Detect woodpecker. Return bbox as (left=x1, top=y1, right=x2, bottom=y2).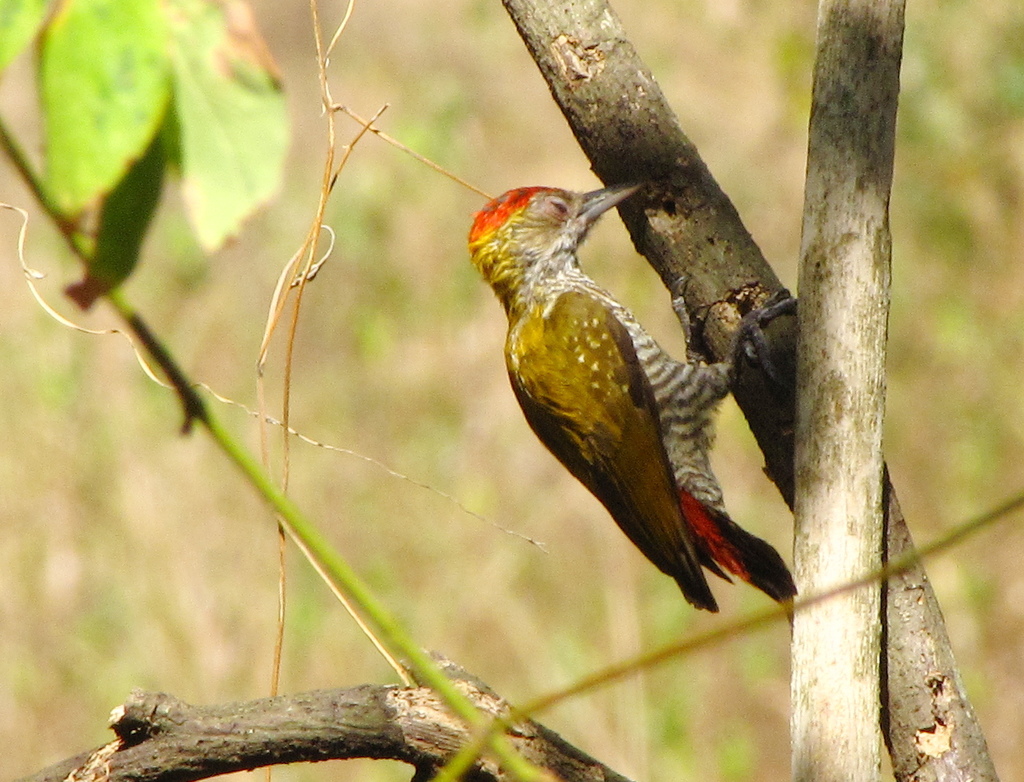
(left=465, top=165, right=798, bottom=611).
